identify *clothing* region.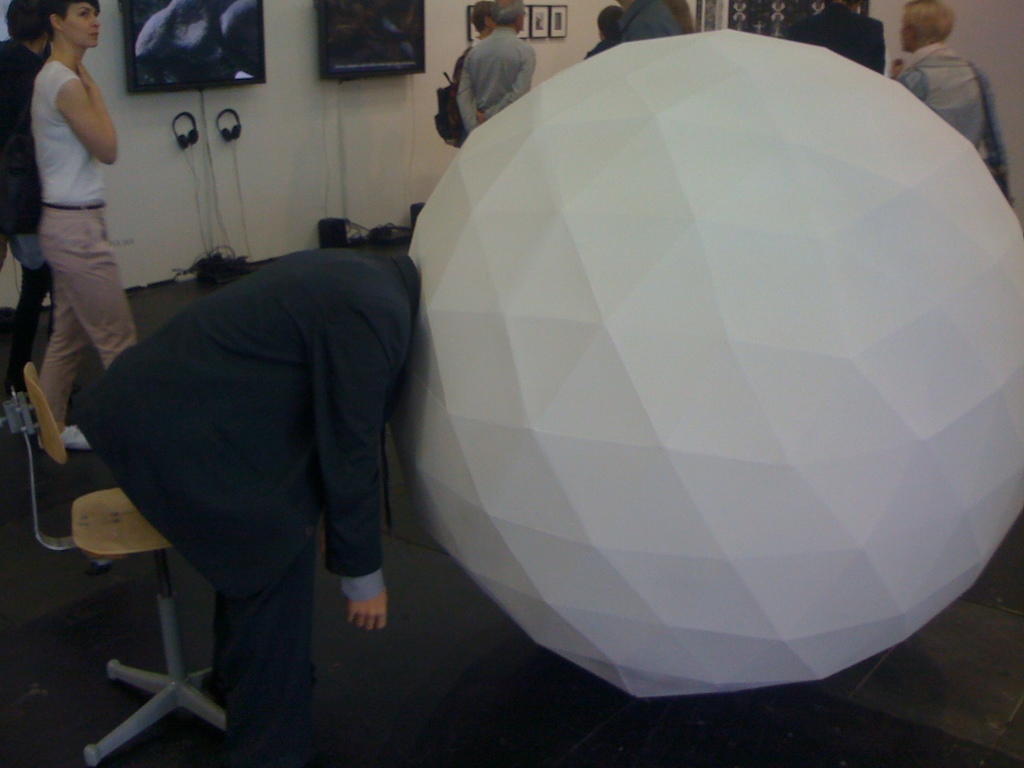
Region: (x1=454, y1=15, x2=541, y2=132).
